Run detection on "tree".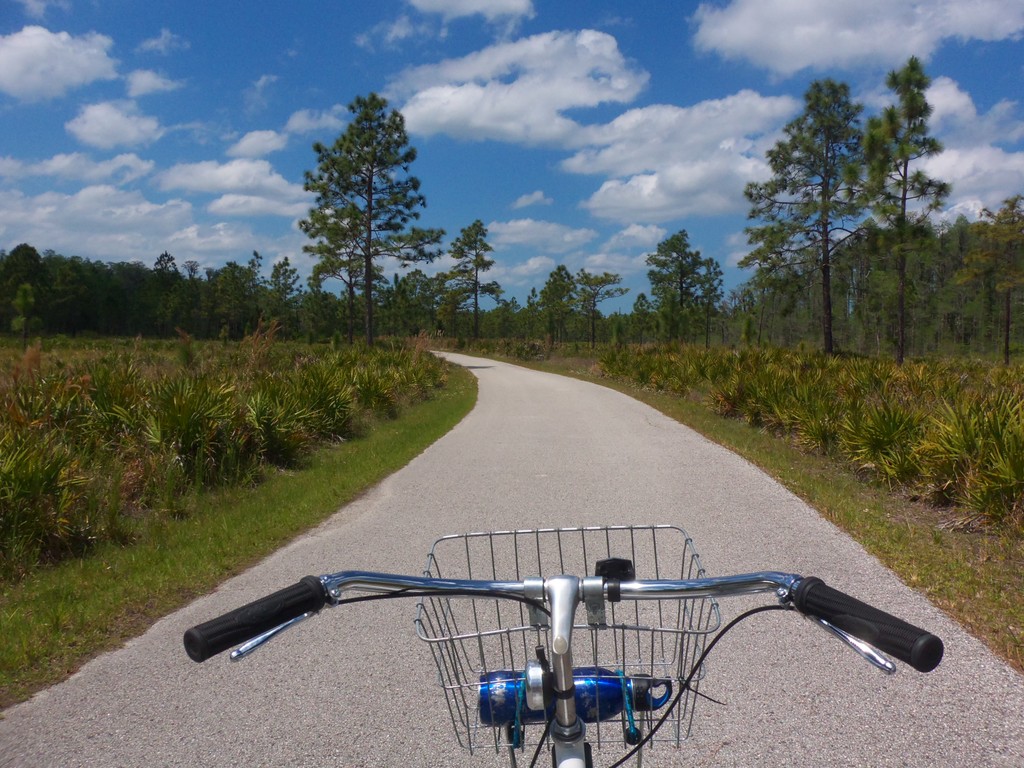
Result: x1=259, y1=252, x2=312, y2=348.
